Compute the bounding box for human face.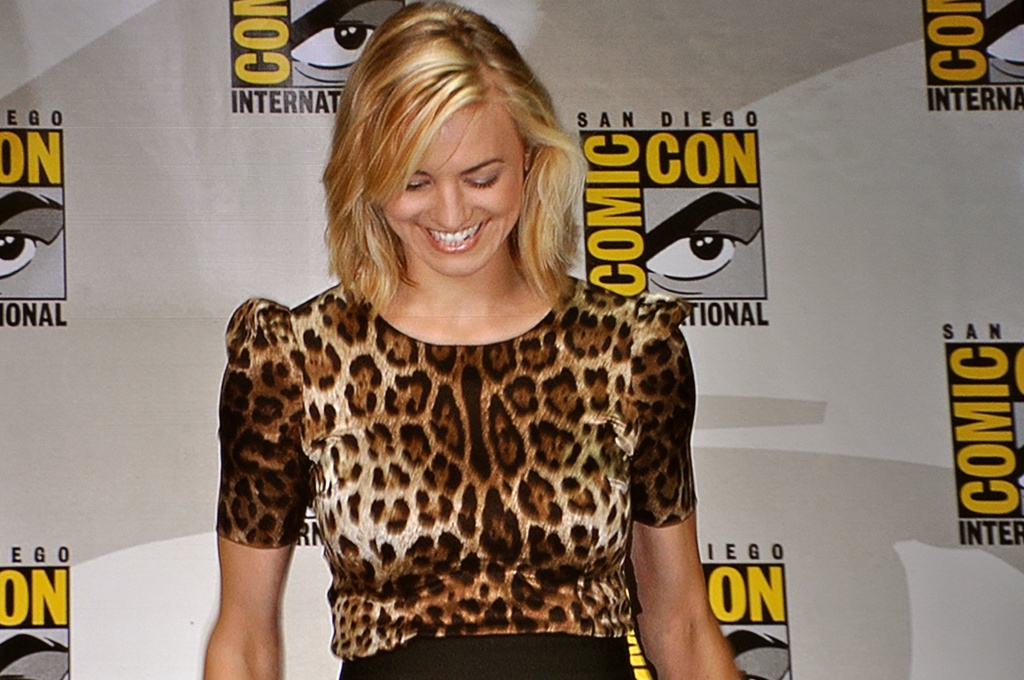
0, 631, 67, 679.
